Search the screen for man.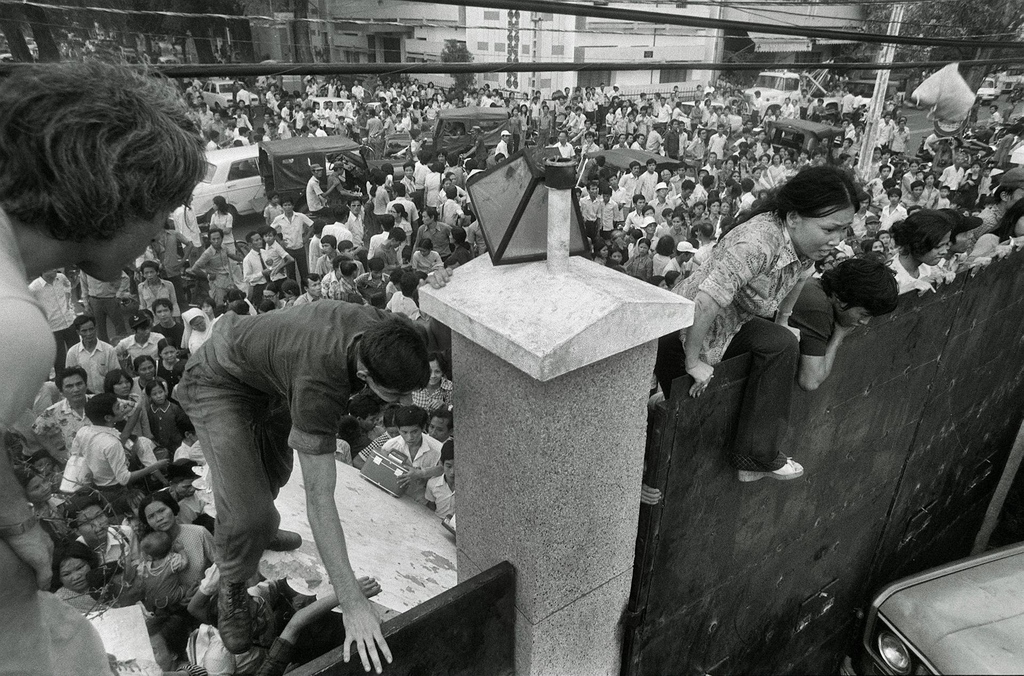
Found at select_region(0, 55, 220, 429).
